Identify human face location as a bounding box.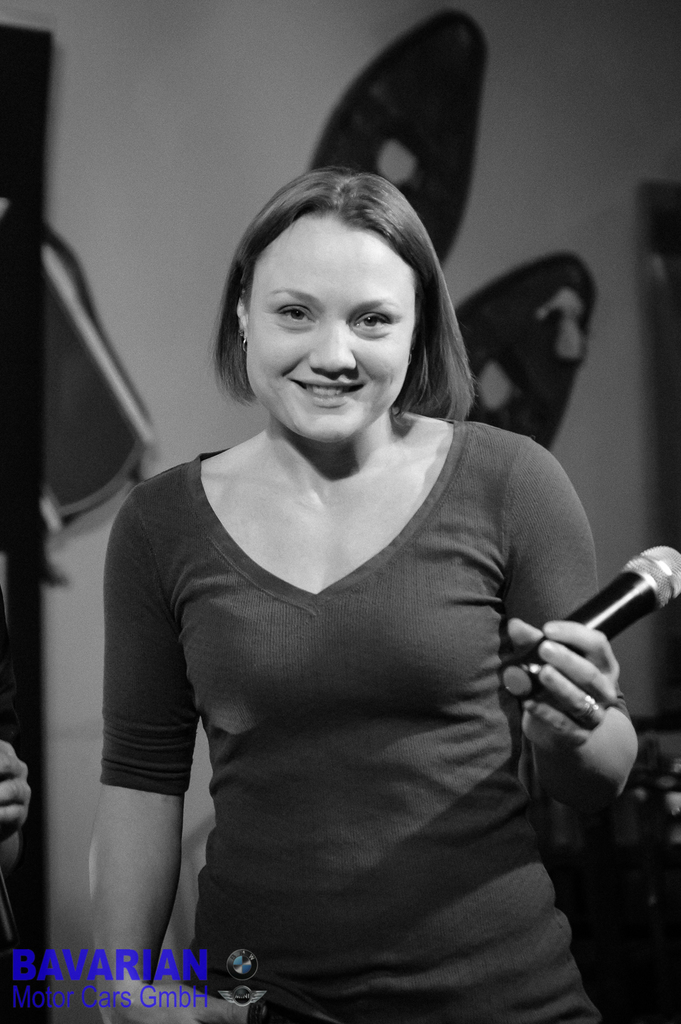
252, 218, 417, 445.
